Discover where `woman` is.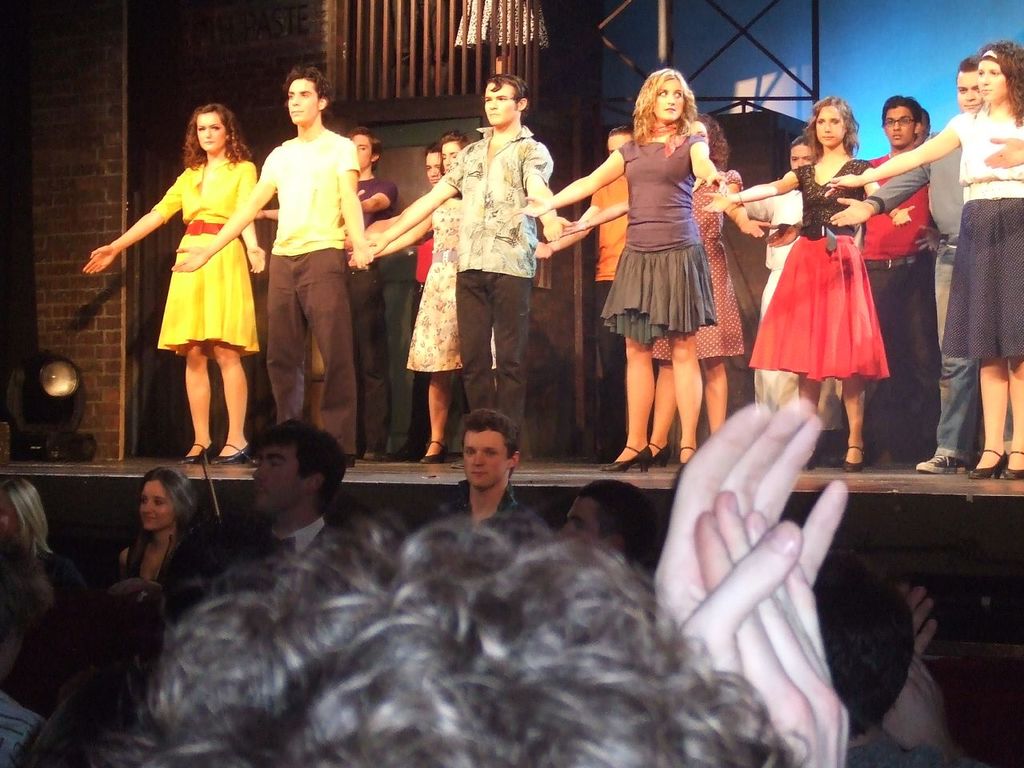
Discovered at box=[116, 109, 259, 458].
